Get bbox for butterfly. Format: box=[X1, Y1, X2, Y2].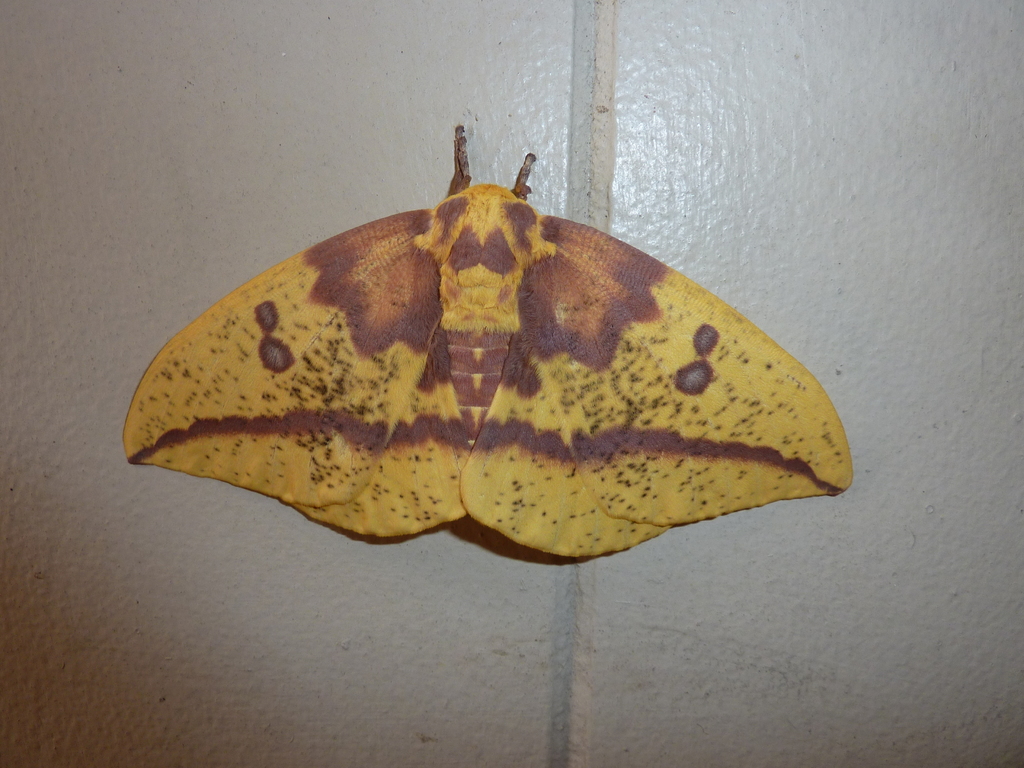
box=[157, 107, 733, 538].
